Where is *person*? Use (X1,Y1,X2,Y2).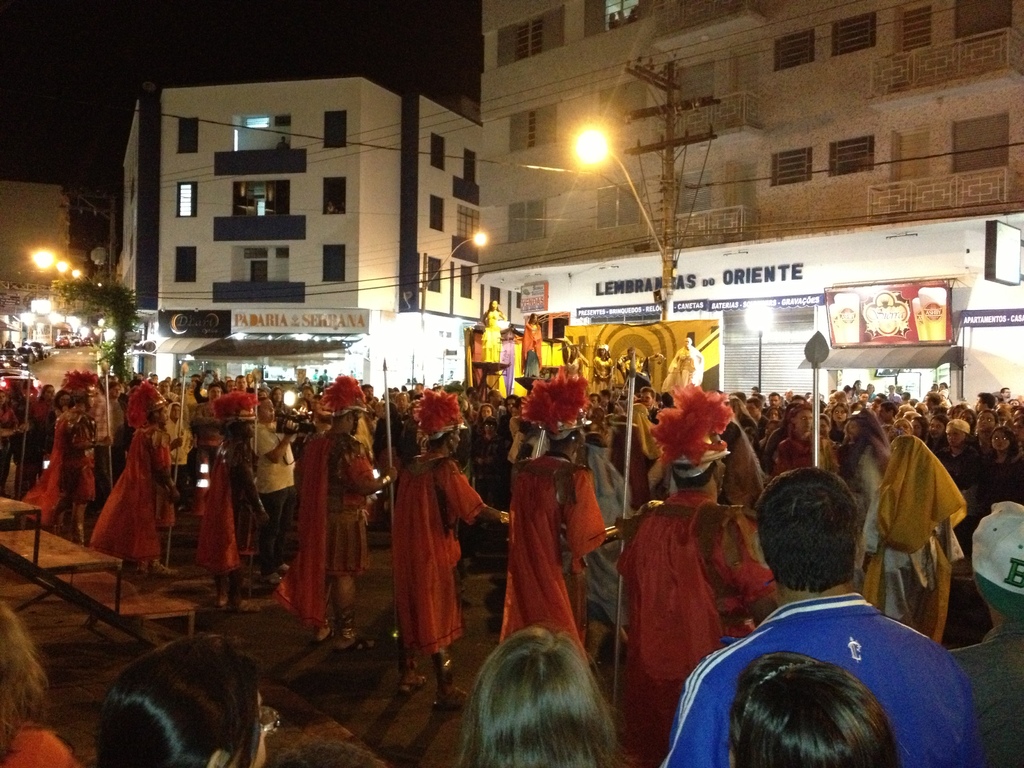
(171,381,187,397).
